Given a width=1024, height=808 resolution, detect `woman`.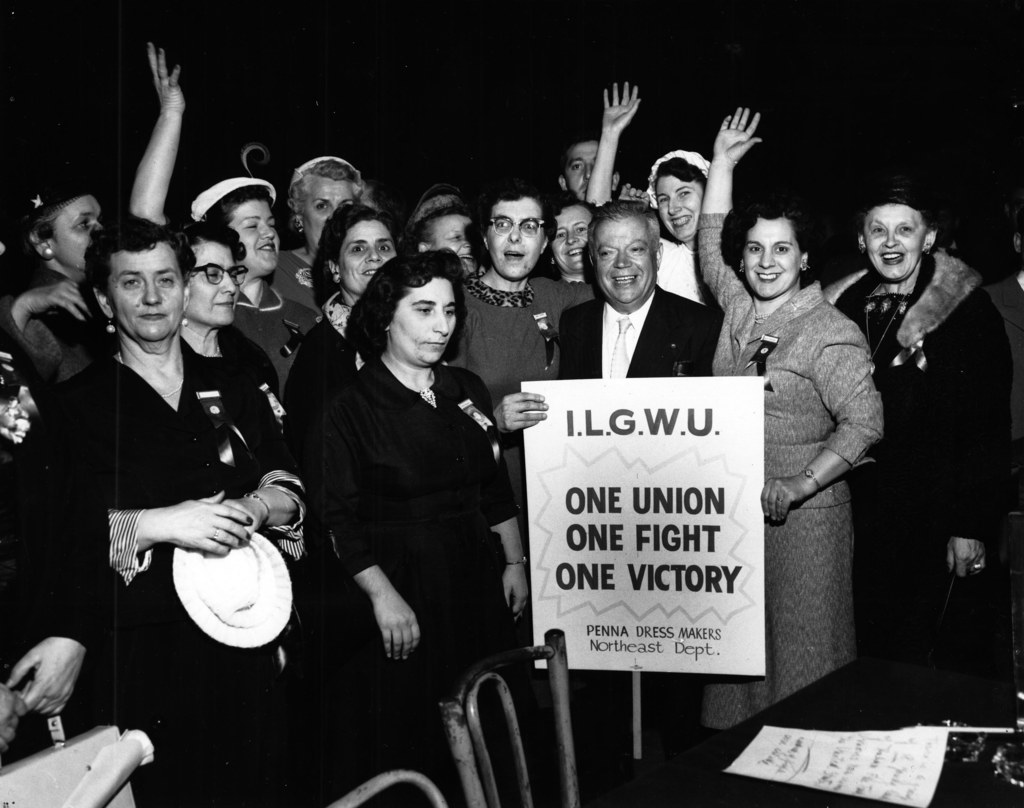
284/204/402/425.
